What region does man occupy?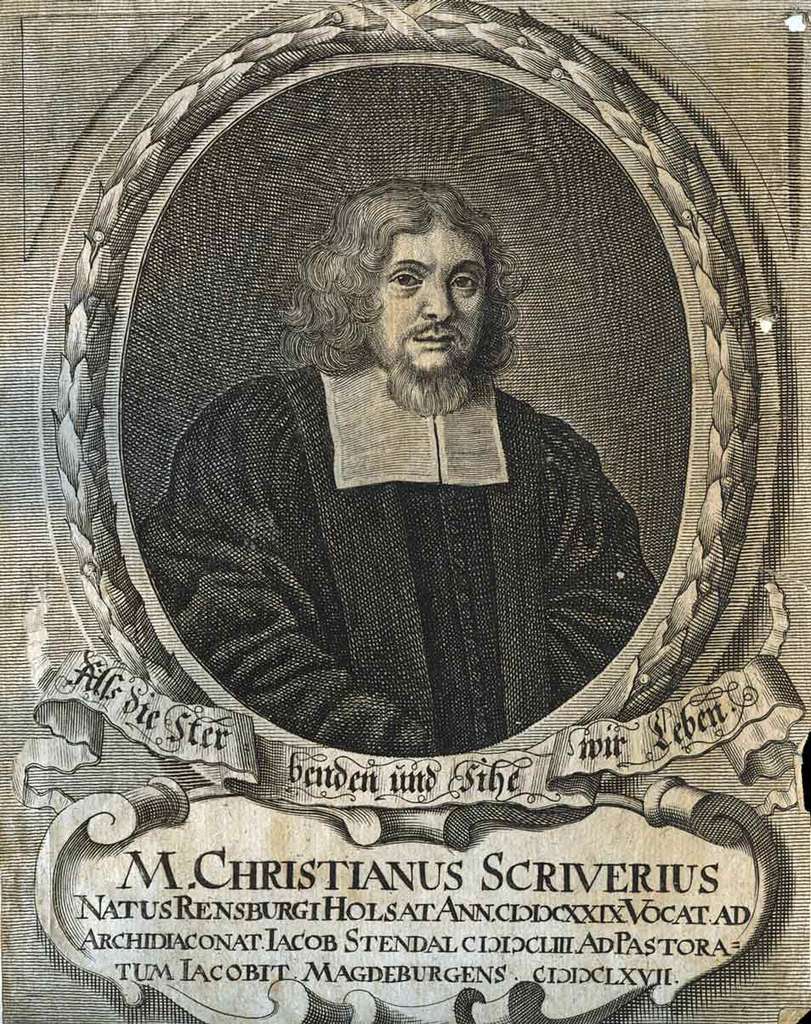
{"left": 139, "top": 176, "right": 657, "bottom": 758}.
